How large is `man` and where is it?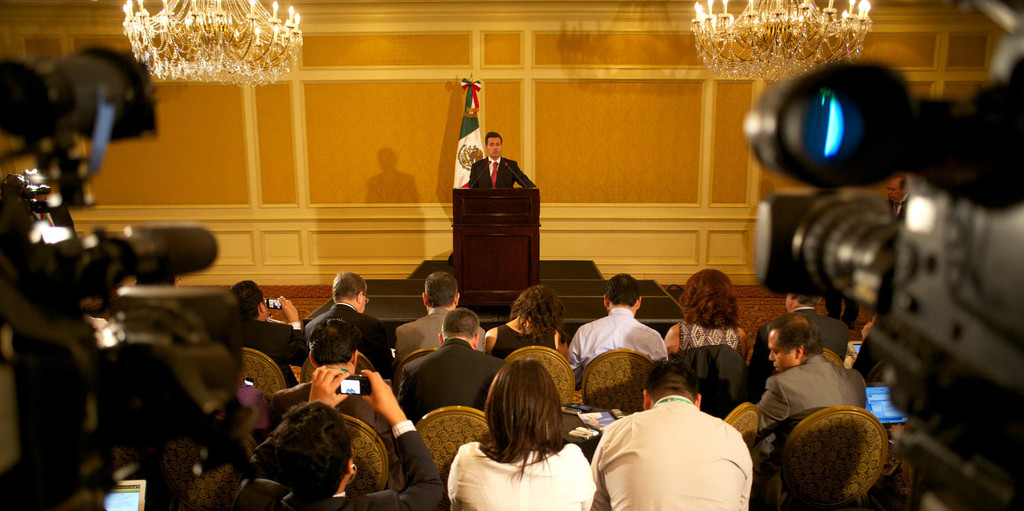
Bounding box: box(593, 372, 767, 506).
